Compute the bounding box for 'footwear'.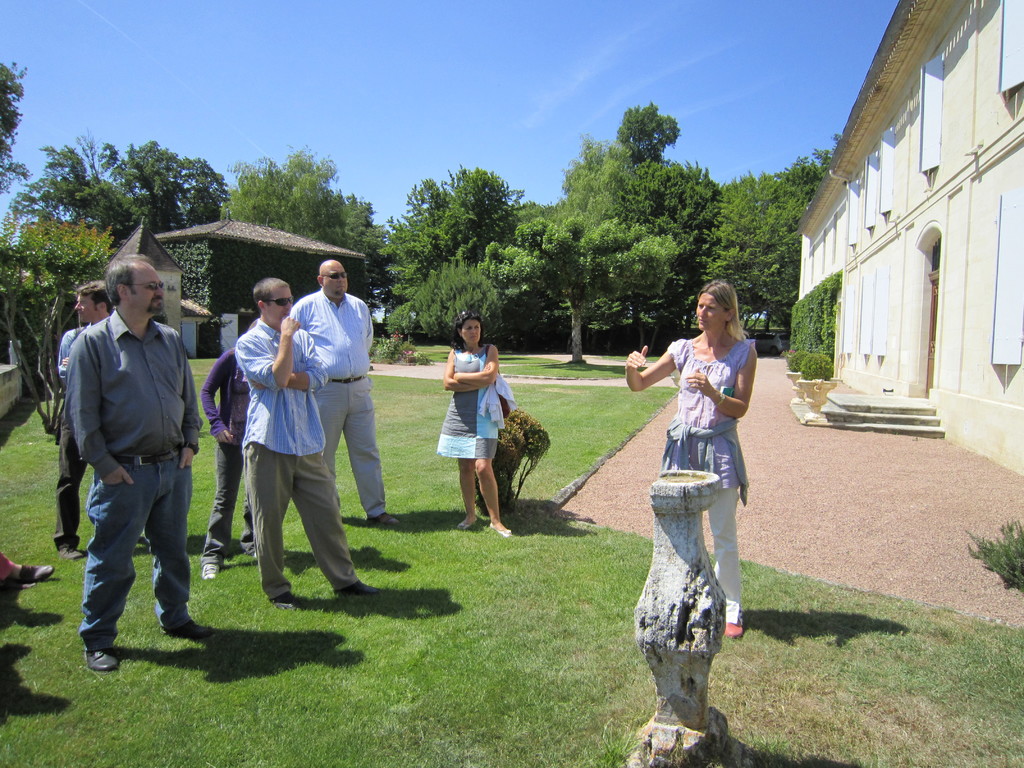
BBox(334, 585, 381, 600).
